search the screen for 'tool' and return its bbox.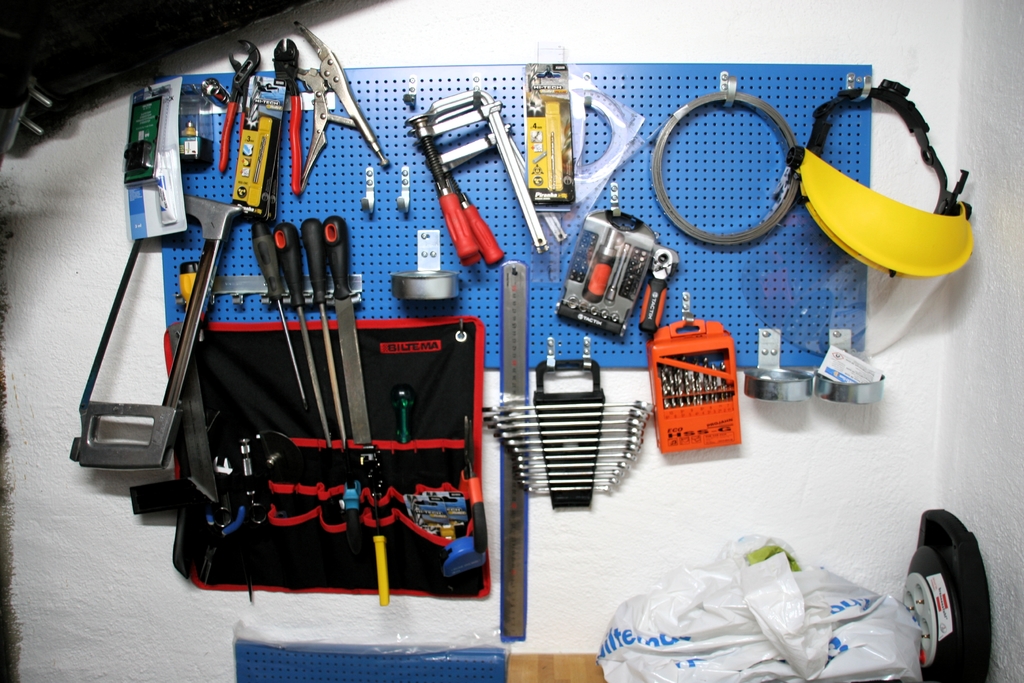
Found: {"left": 183, "top": 80, "right": 219, "bottom": 173}.
